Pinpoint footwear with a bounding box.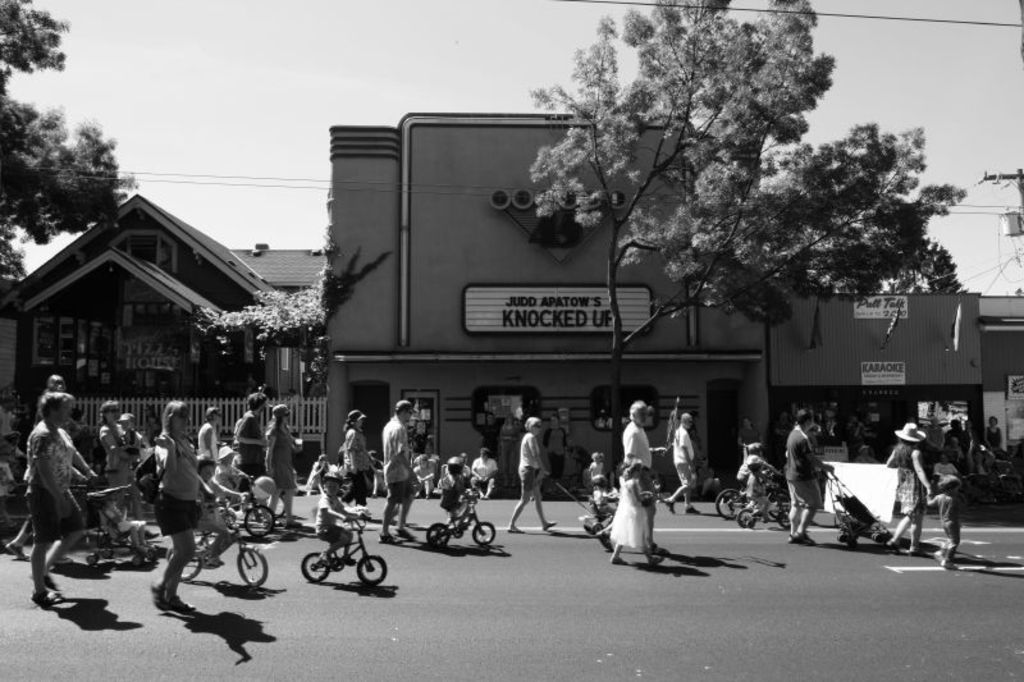
(938,554,959,572).
